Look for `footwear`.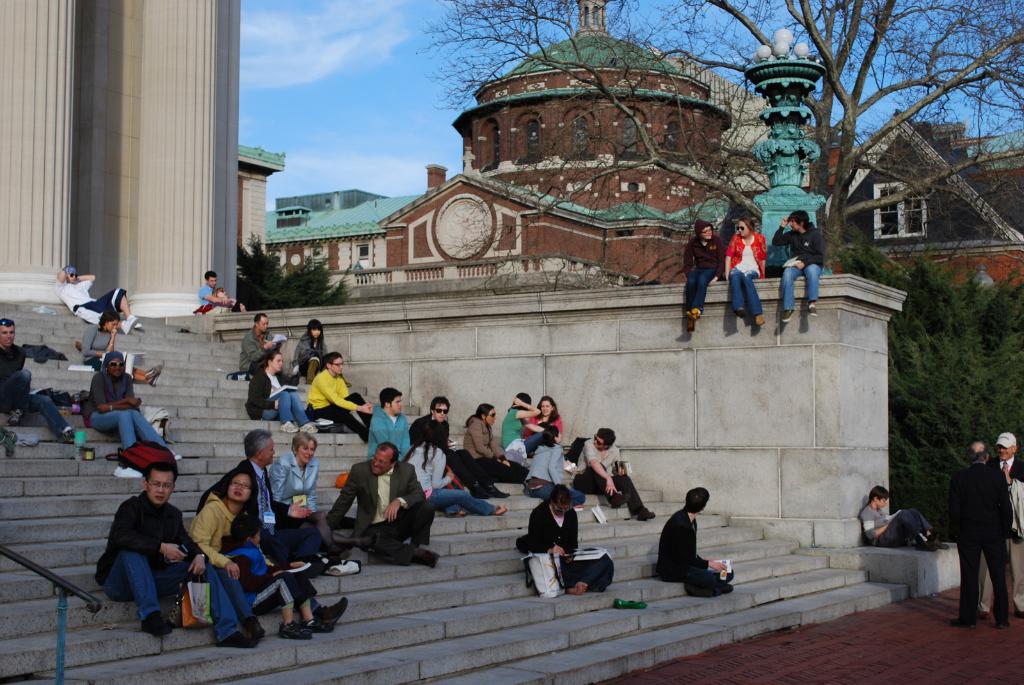
Found: region(734, 307, 746, 320).
